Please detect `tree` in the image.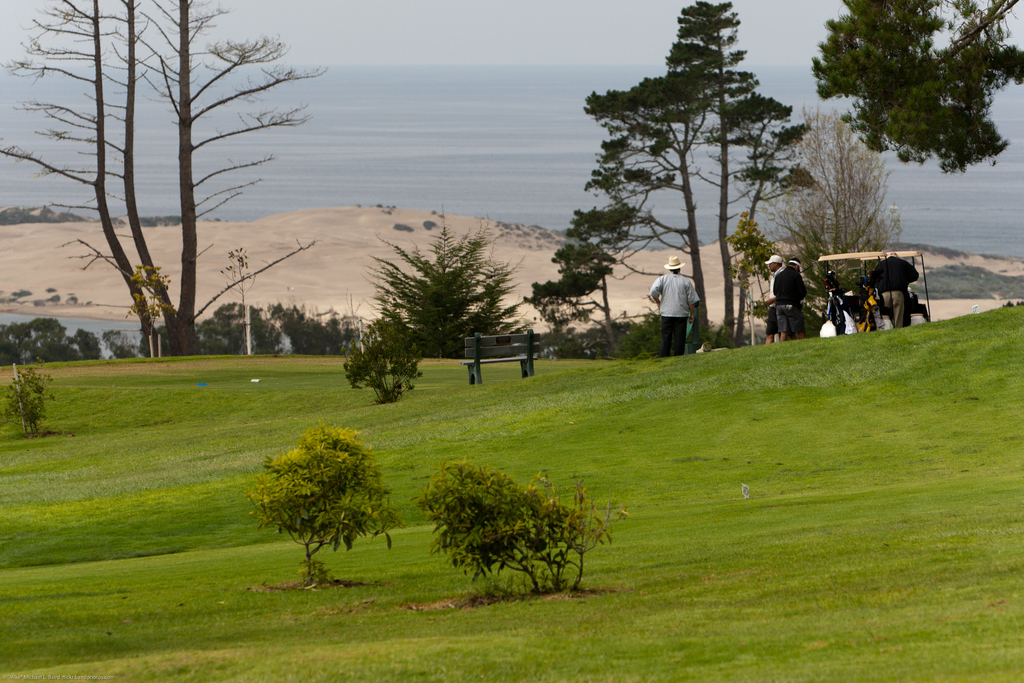
locate(0, 357, 56, 440).
